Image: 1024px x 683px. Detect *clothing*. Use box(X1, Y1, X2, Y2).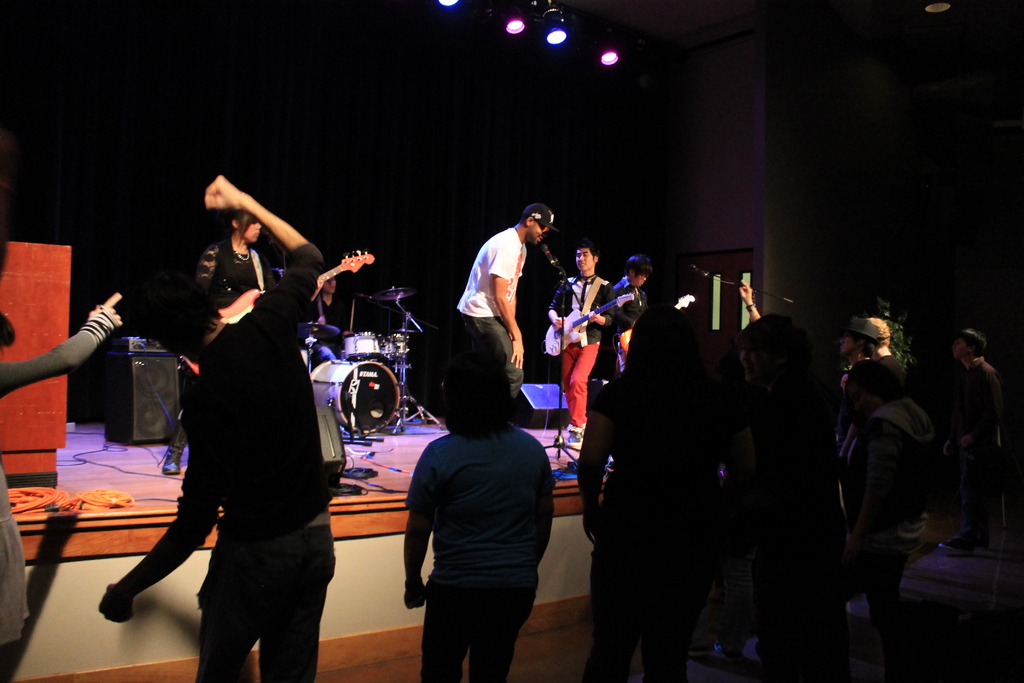
box(452, 224, 526, 397).
